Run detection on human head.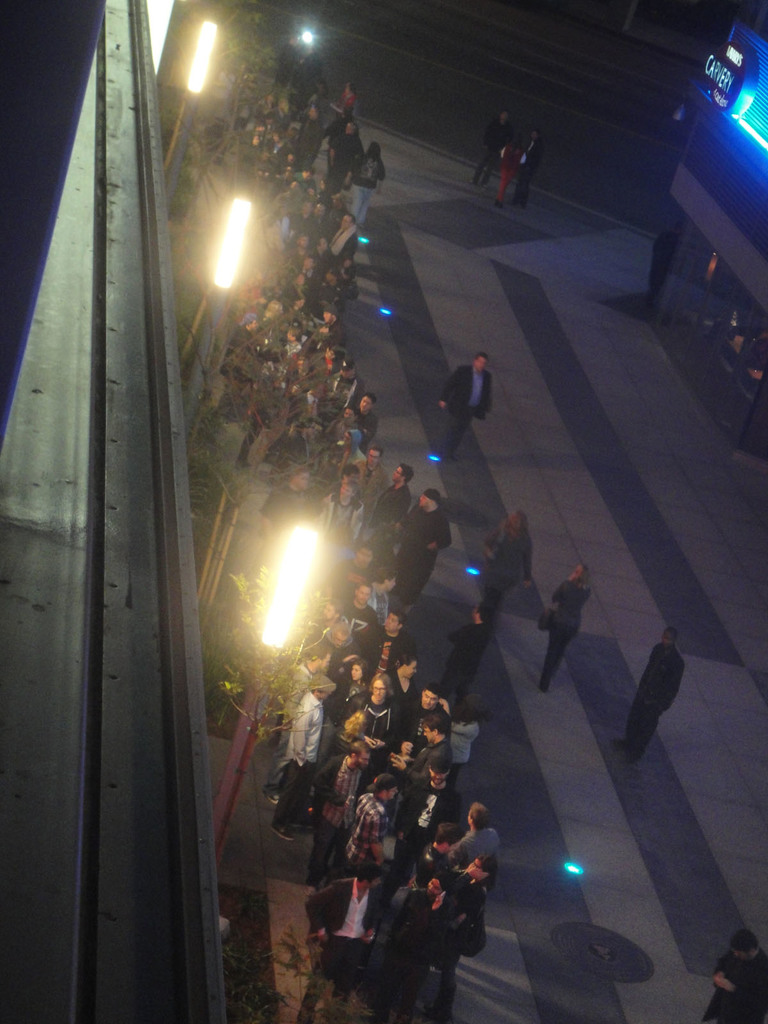
Result: x1=340, y1=362, x2=355, y2=379.
